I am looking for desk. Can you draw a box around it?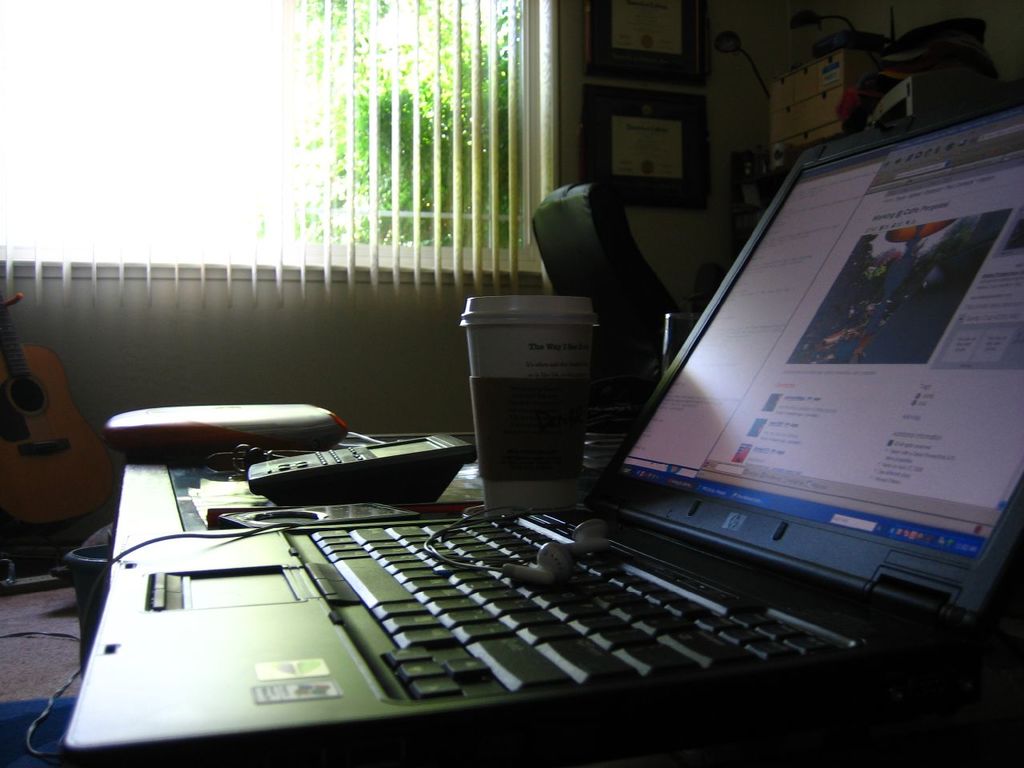
Sure, the bounding box is select_region(107, 433, 1023, 767).
